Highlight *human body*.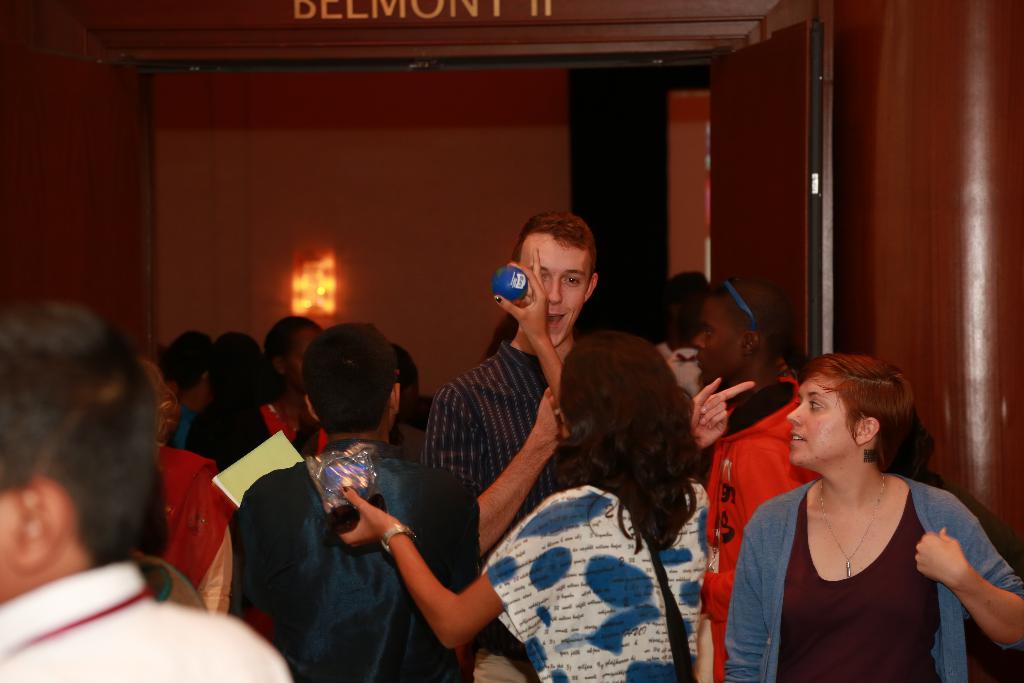
Highlighted region: (left=718, top=352, right=977, bottom=682).
